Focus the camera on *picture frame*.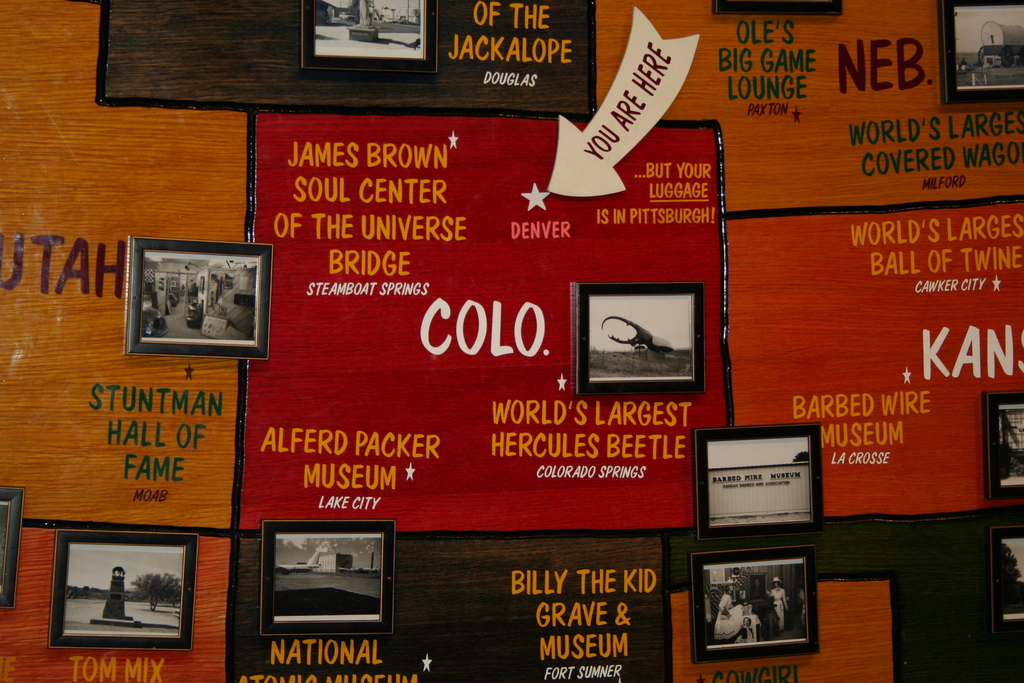
Focus region: {"left": 690, "top": 541, "right": 821, "bottom": 664}.
